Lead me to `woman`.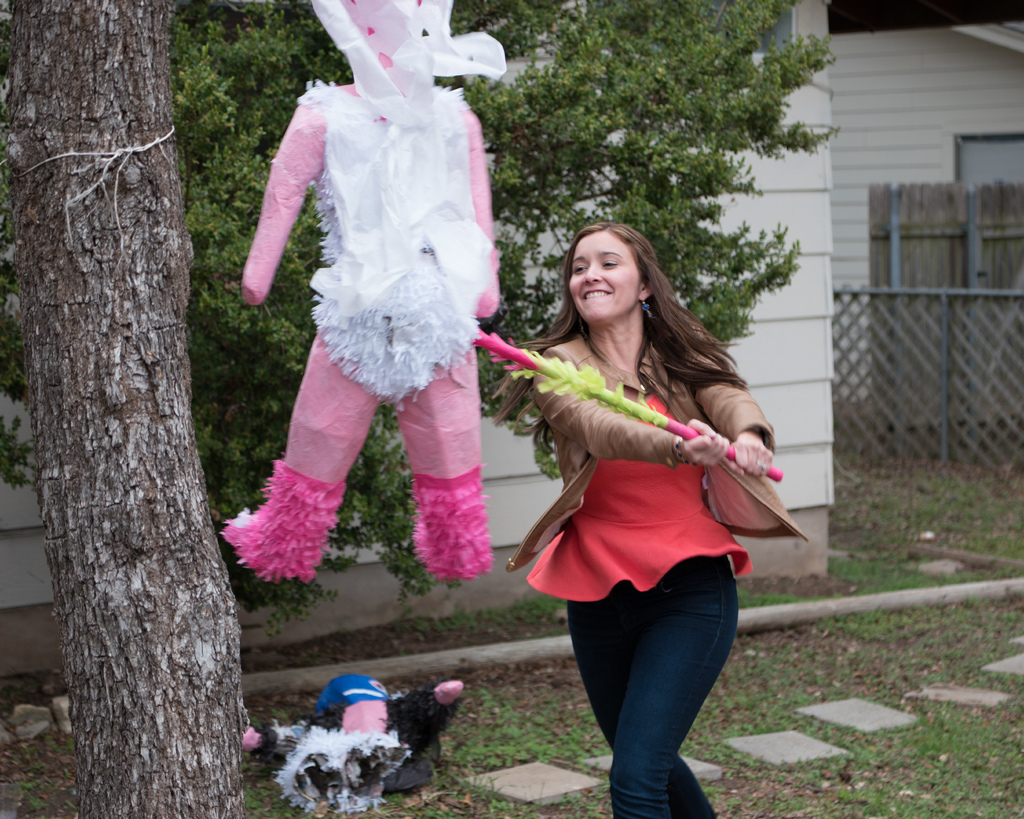
Lead to 484 216 777 781.
